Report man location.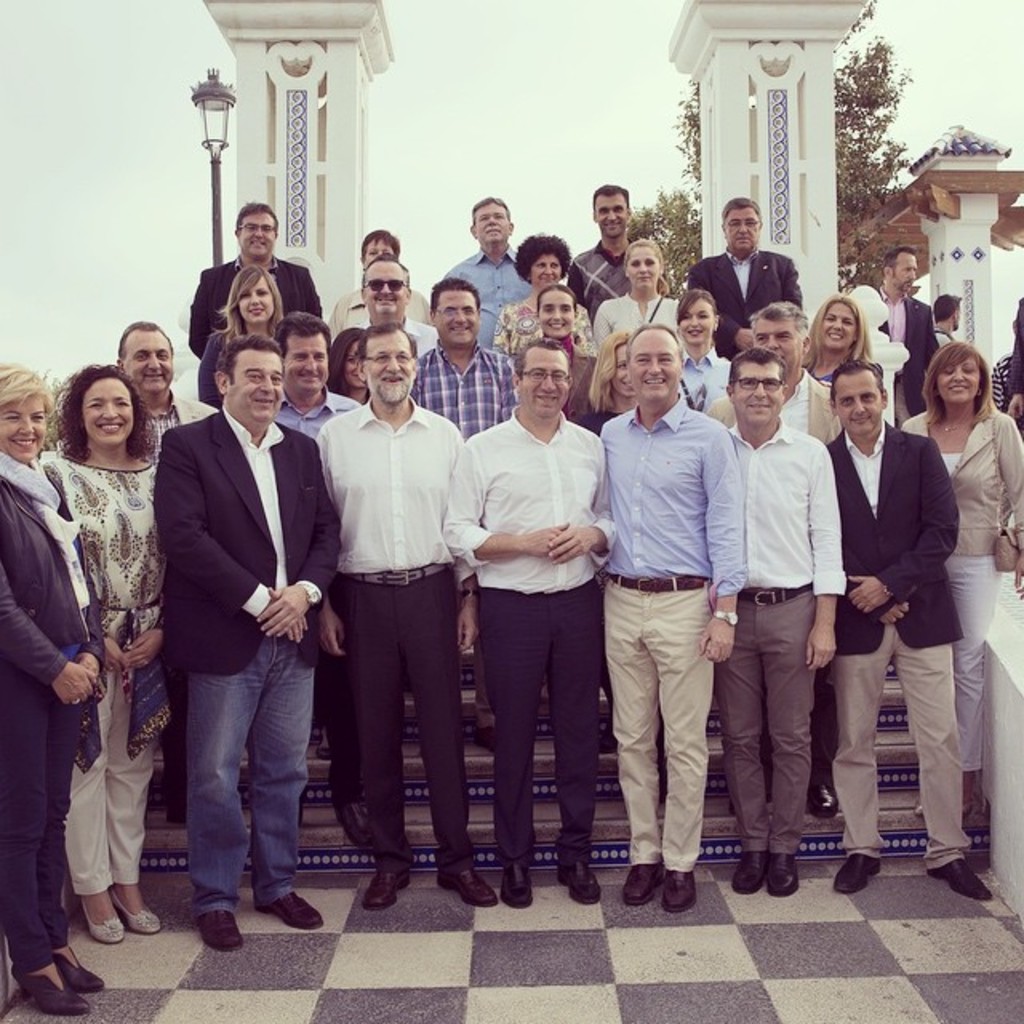
Report: region(698, 296, 842, 443).
